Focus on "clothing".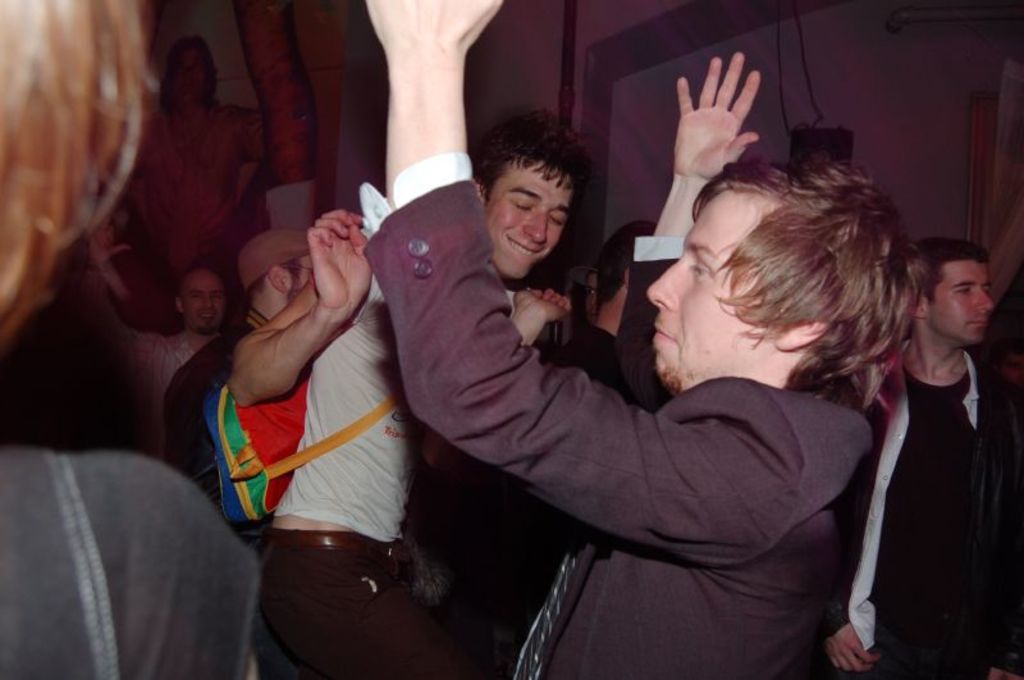
Focused at left=353, top=149, right=884, bottom=679.
